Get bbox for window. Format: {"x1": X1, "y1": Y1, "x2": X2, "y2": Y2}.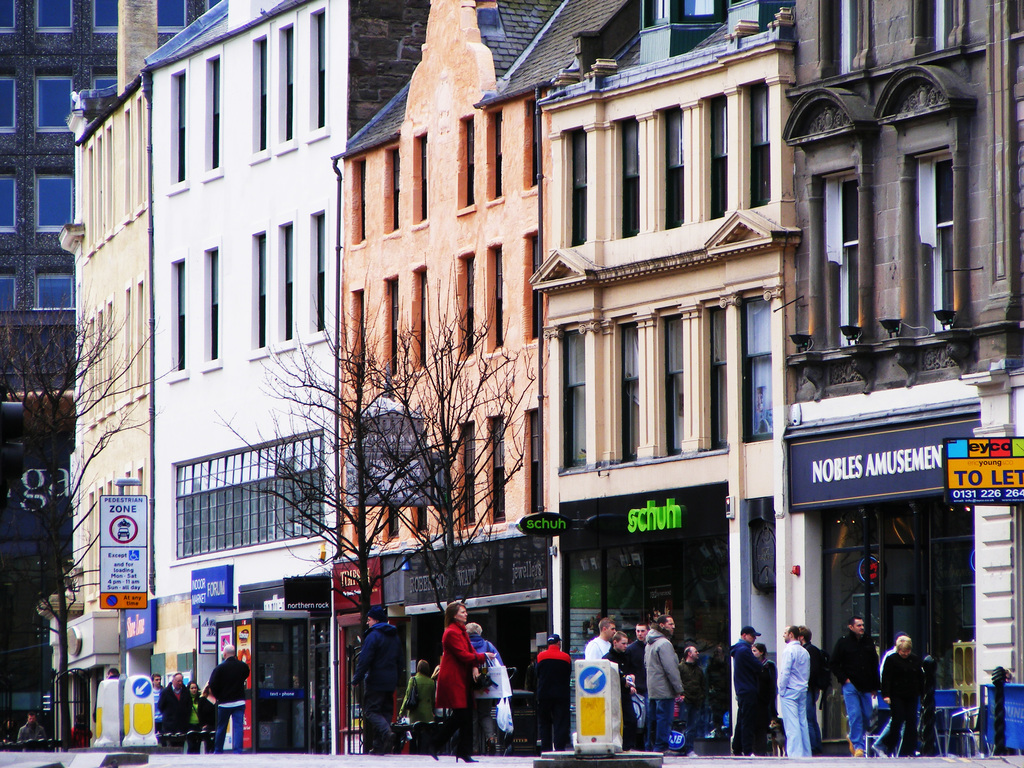
{"x1": 277, "y1": 209, "x2": 300, "y2": 349}.
